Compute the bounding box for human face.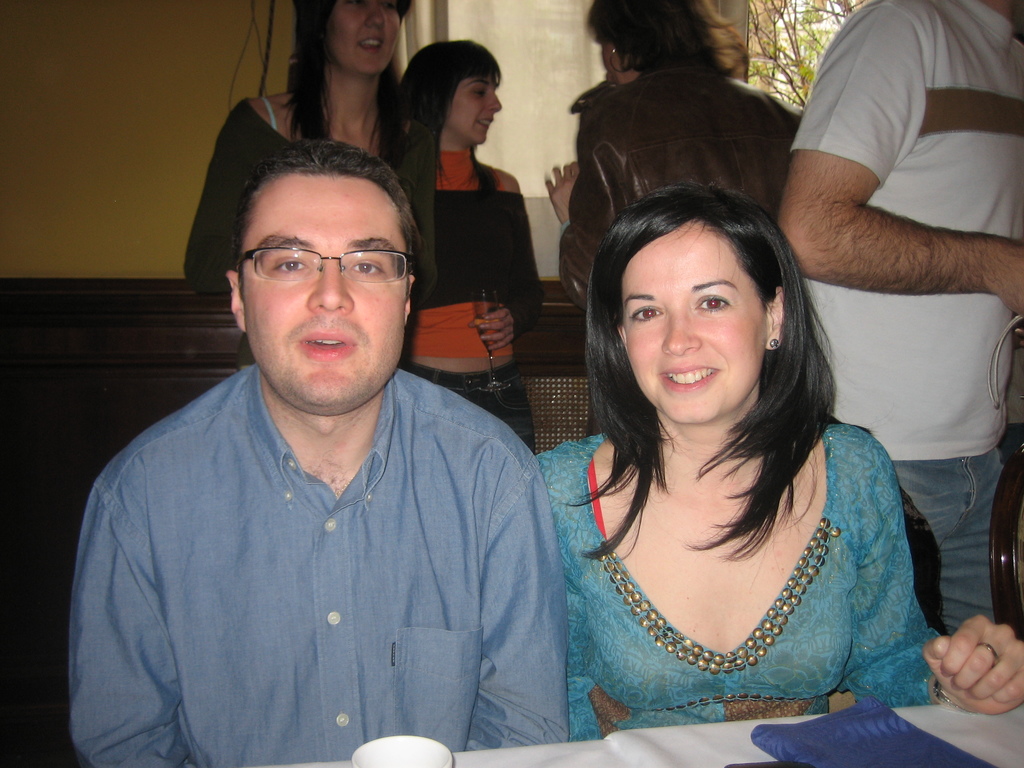
(328, 0, 401, 76).
